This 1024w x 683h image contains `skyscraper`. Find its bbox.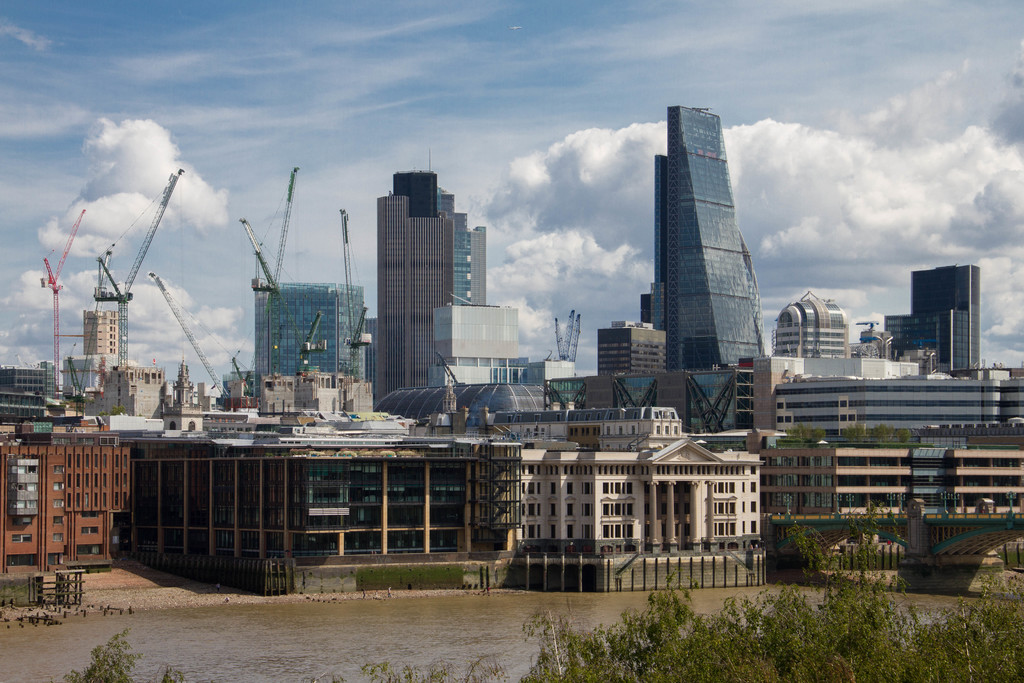
x1=423, y1=298, x2=537, y2=391.
